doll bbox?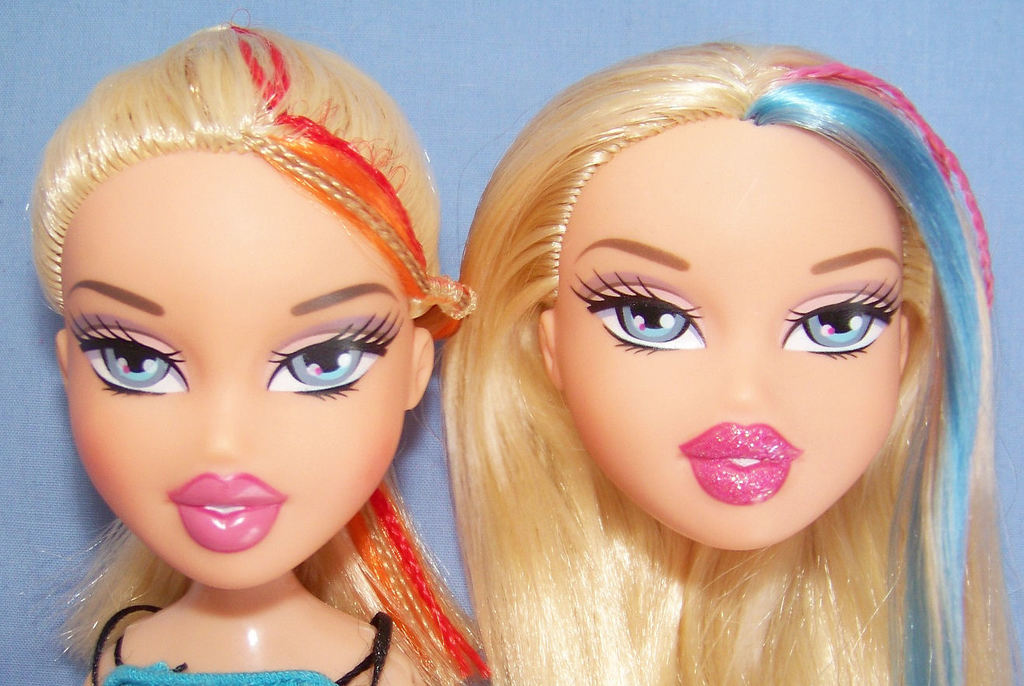
rect(23, 4, 493, 684)
